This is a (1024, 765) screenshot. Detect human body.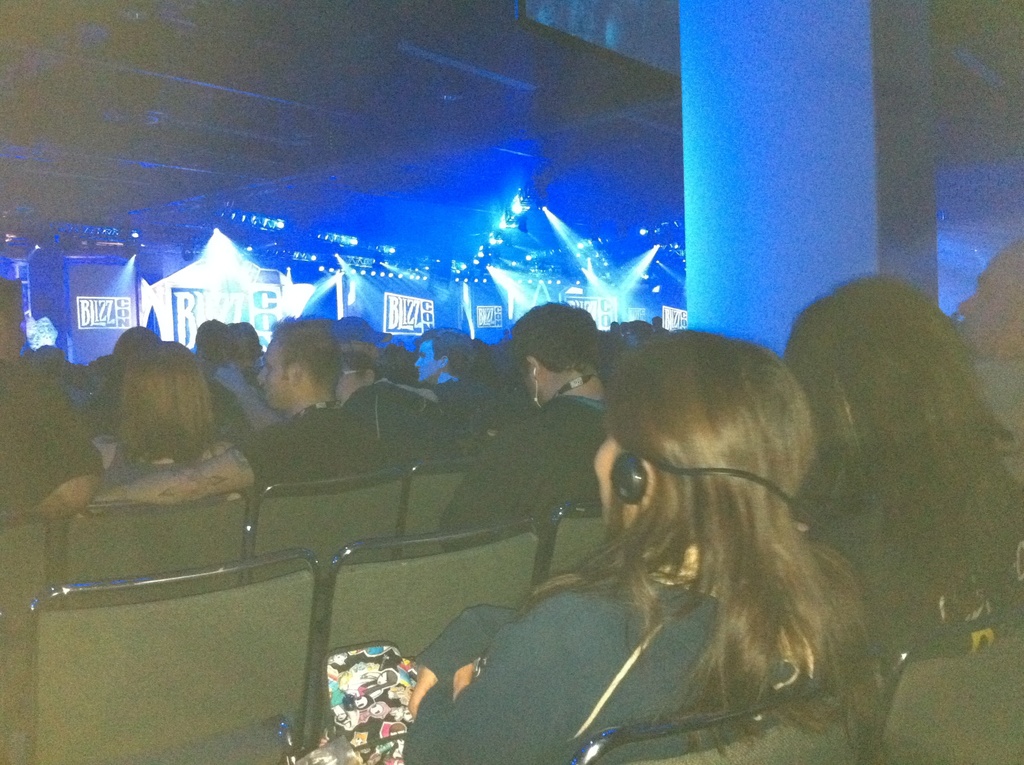
218, 319, 284, 426.
